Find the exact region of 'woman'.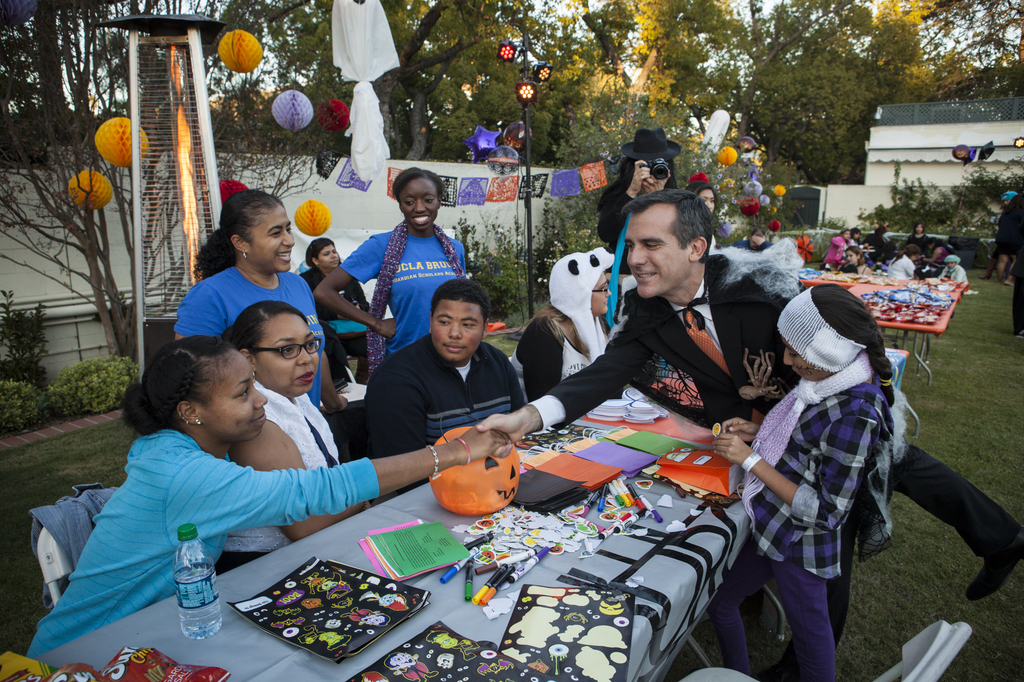
Exact region: (x1=290, y1=238, x2=378, y2=393).
